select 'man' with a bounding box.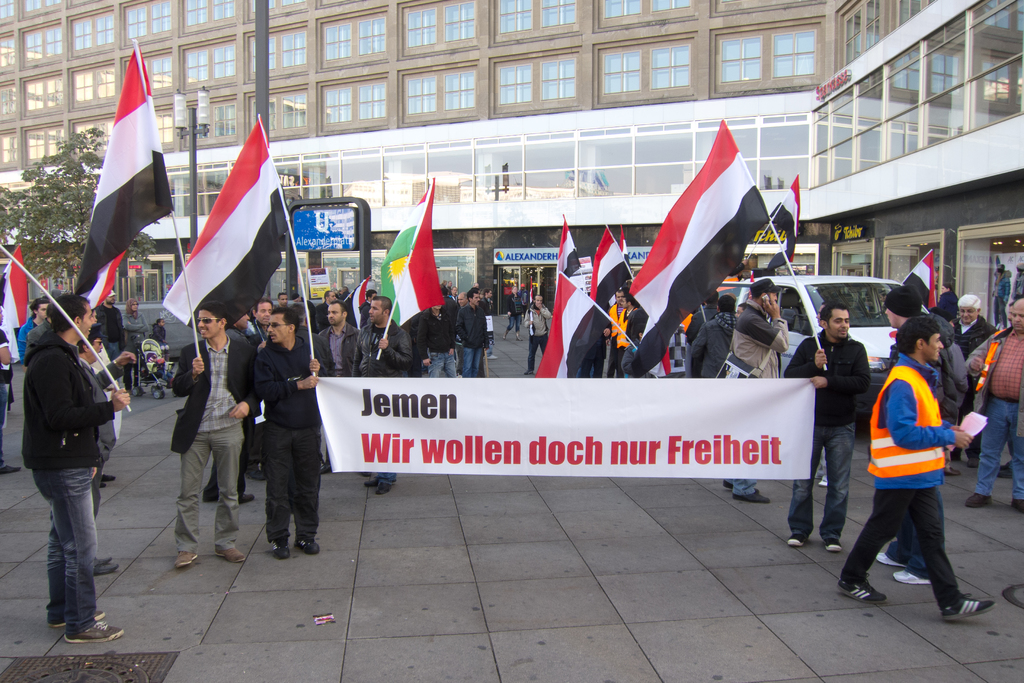
x1=22, y1=294, x2=127, y2=641.
